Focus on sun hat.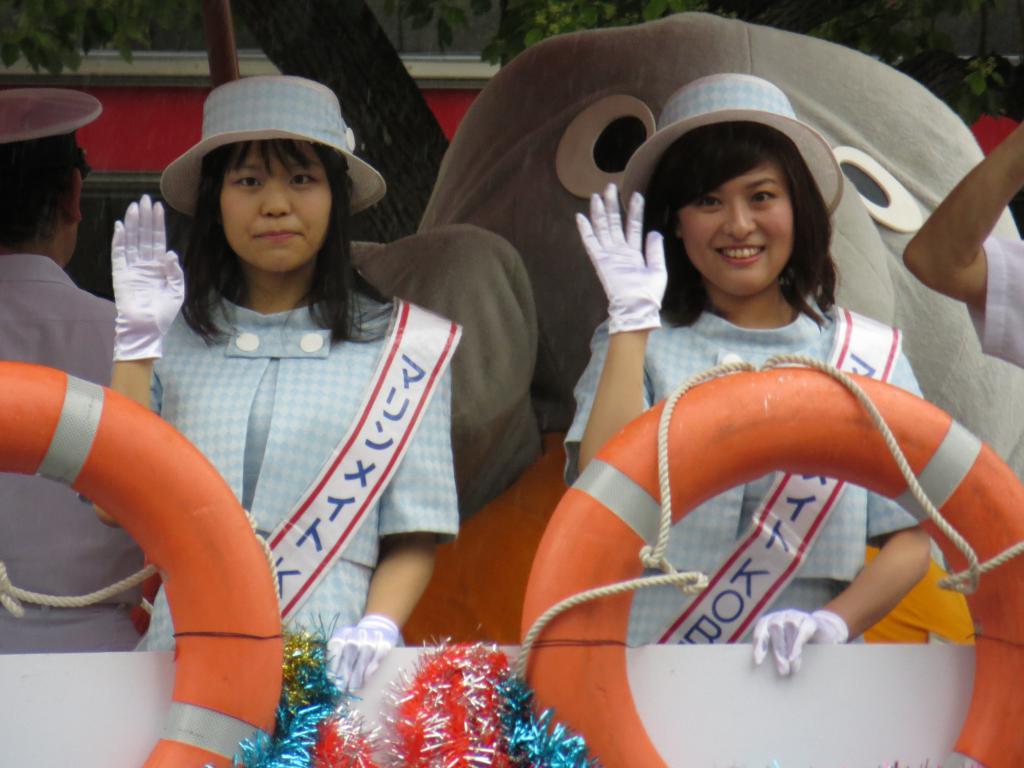
Focused at 156,69,388,225.
